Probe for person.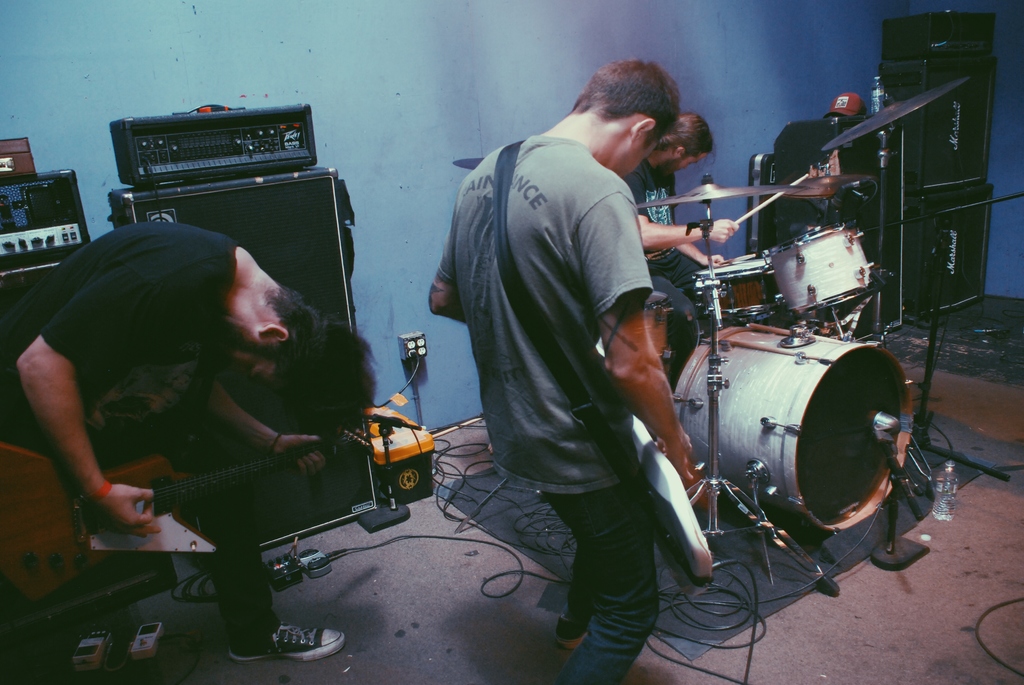
Probe result: locate(620, 112, 738, 381).
